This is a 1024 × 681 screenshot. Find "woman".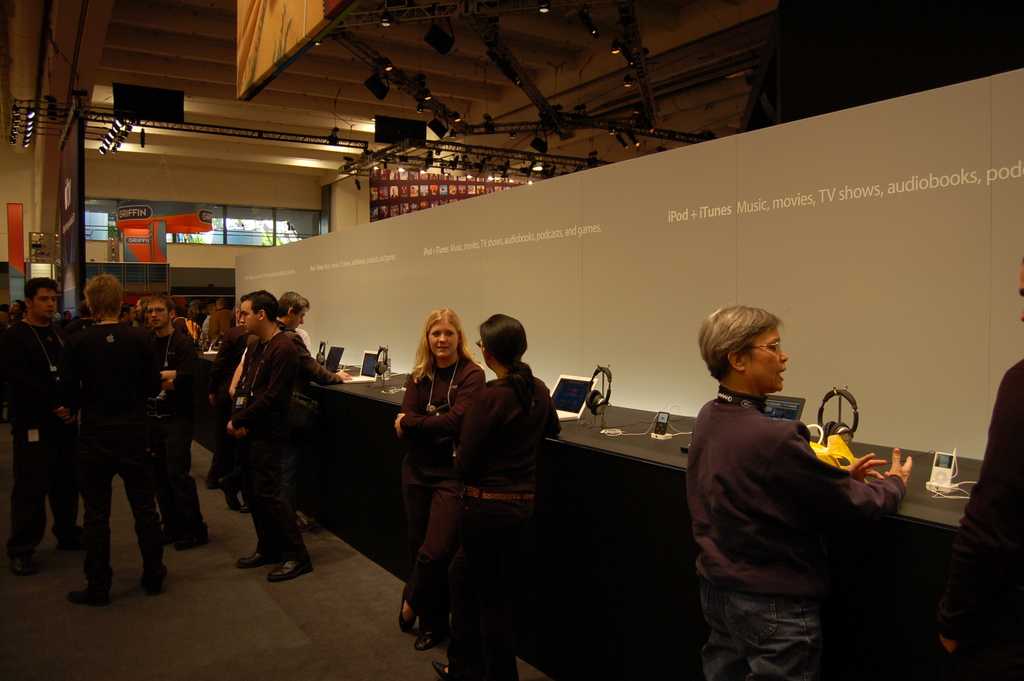
Bounding box: [433, 313, 563, 680].
